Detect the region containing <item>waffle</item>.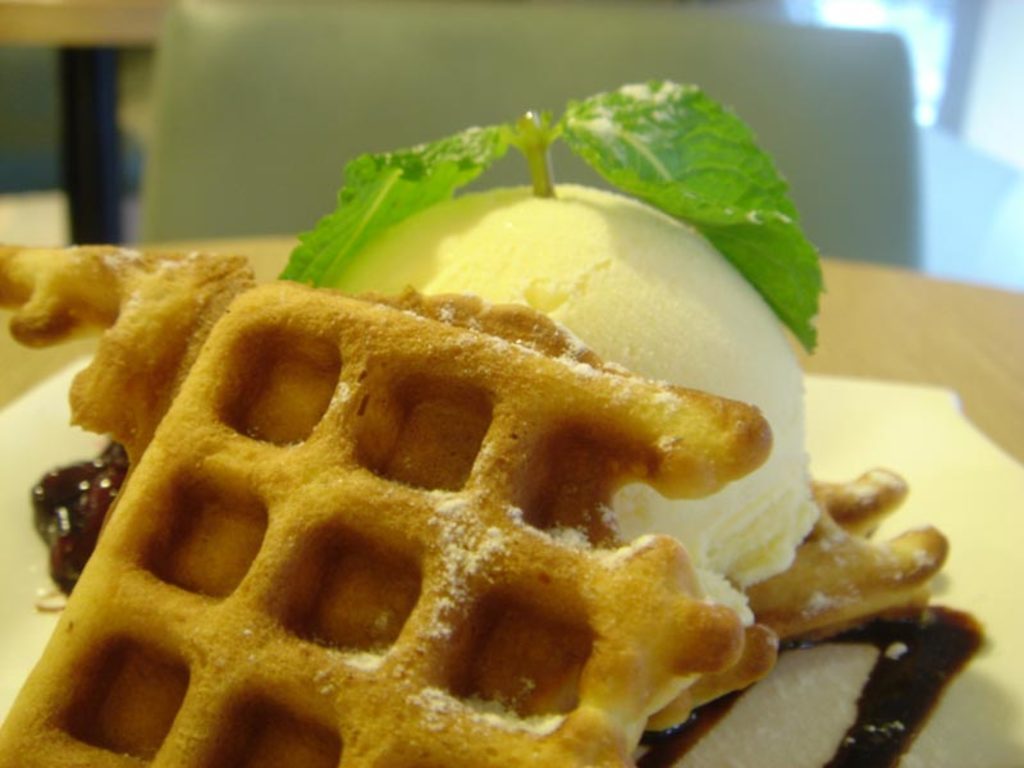
left=1, top=244, right=772, bottom=767.
